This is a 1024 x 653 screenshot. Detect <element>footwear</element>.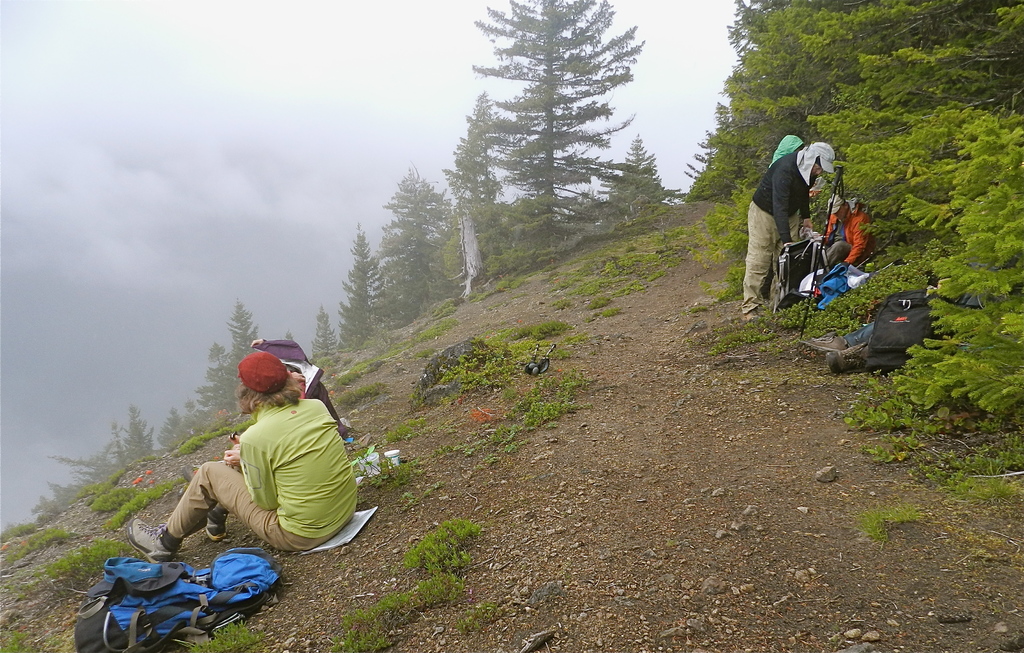
202,505,232,545.
